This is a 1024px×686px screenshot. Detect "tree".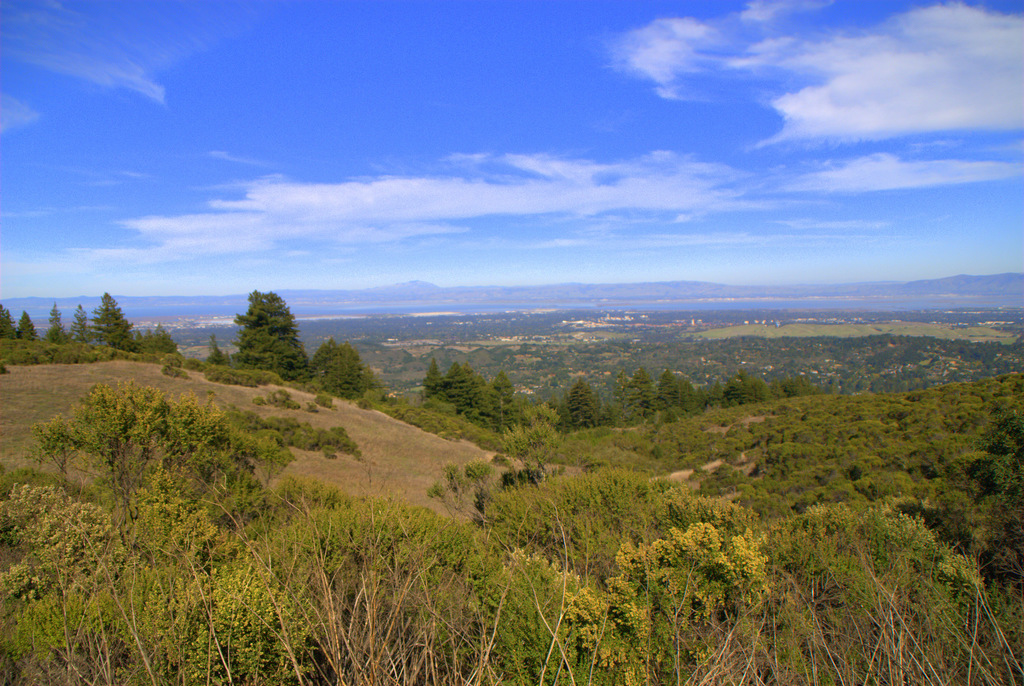
625:367:666:426.
